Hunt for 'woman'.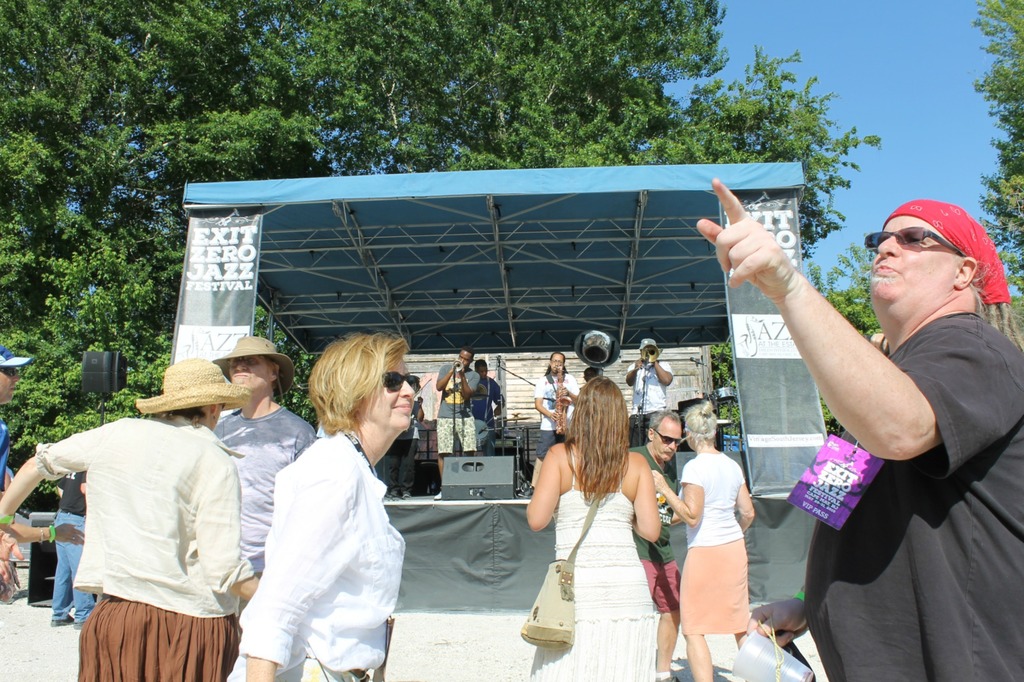
Hunted down at bbox(0, 357, 257, 681).
